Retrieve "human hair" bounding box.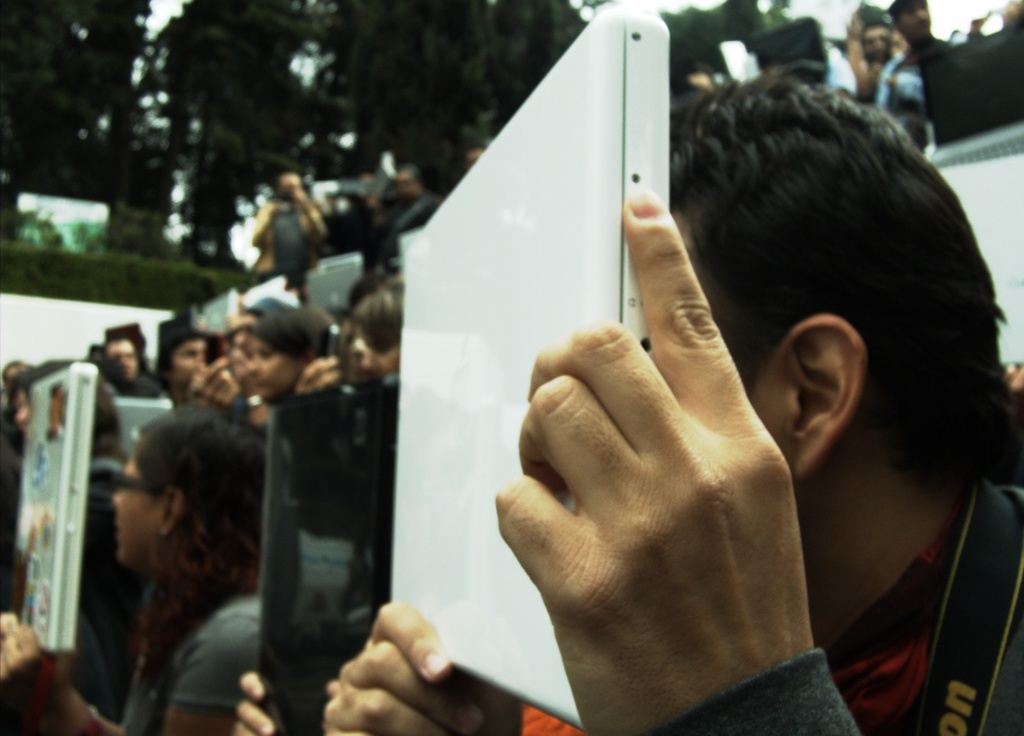
Bounding box: 676, 53, 988, 521.
